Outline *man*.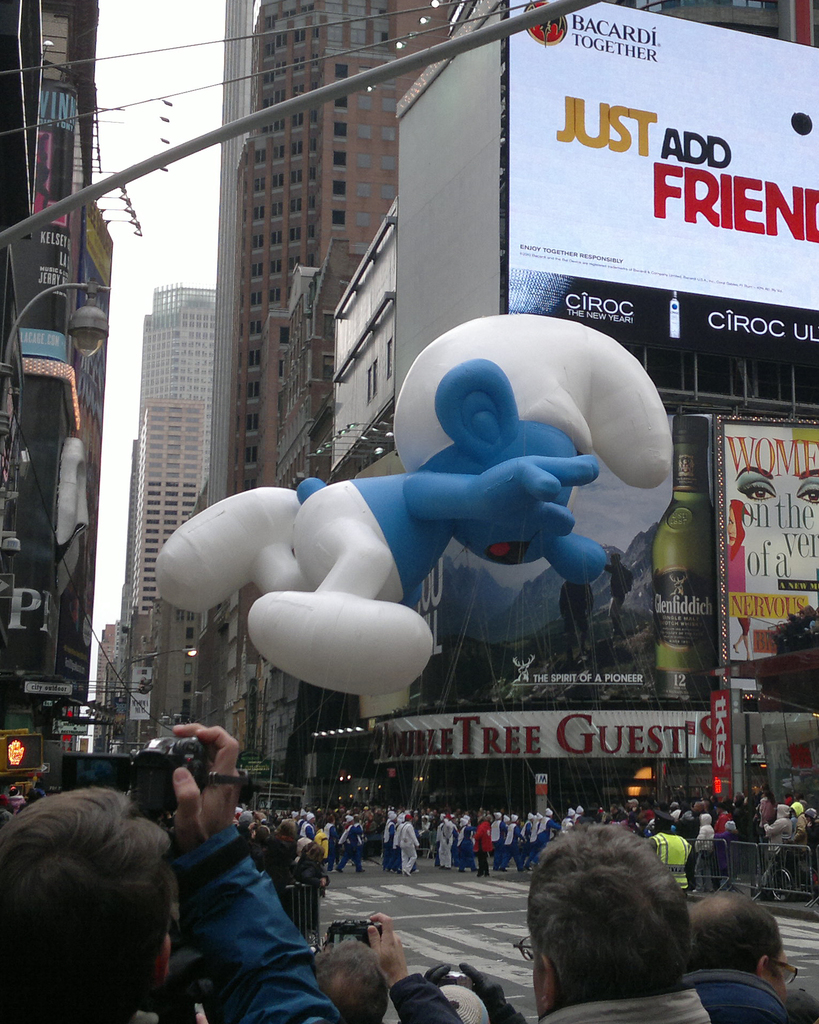
Outline: box=[530, 828, 713, 1023].
